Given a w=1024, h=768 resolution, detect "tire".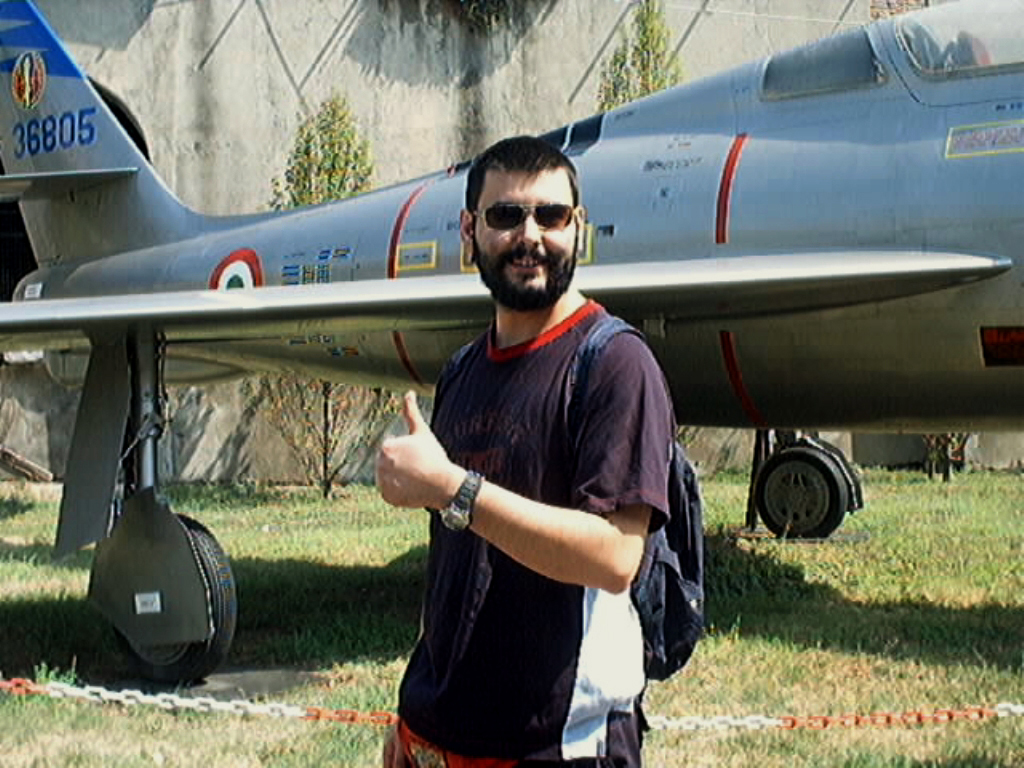
<bbox>115, 508, 243, 675</bbox>.
